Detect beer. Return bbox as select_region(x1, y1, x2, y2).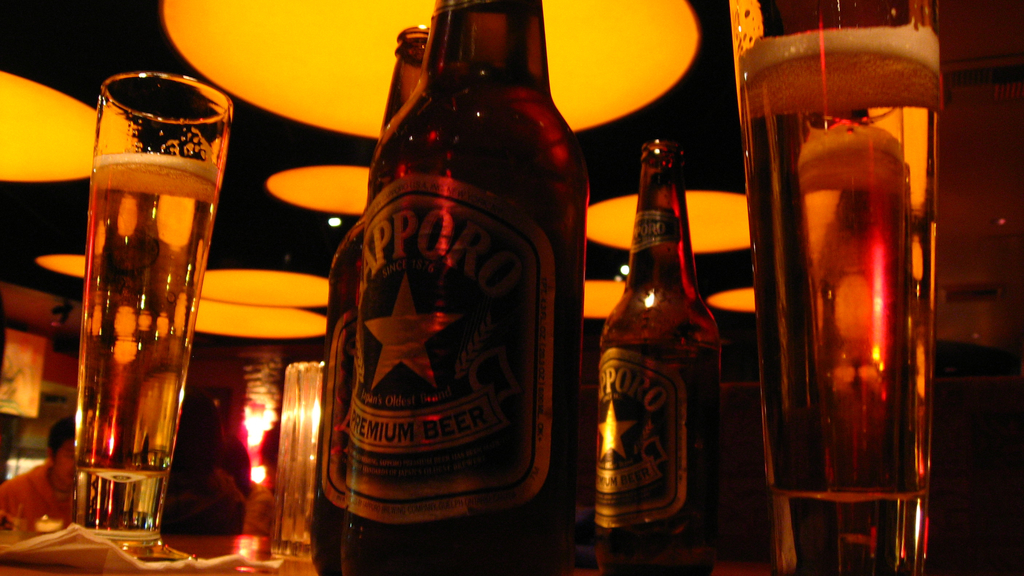
select_region(75, 156, 221, 476).
